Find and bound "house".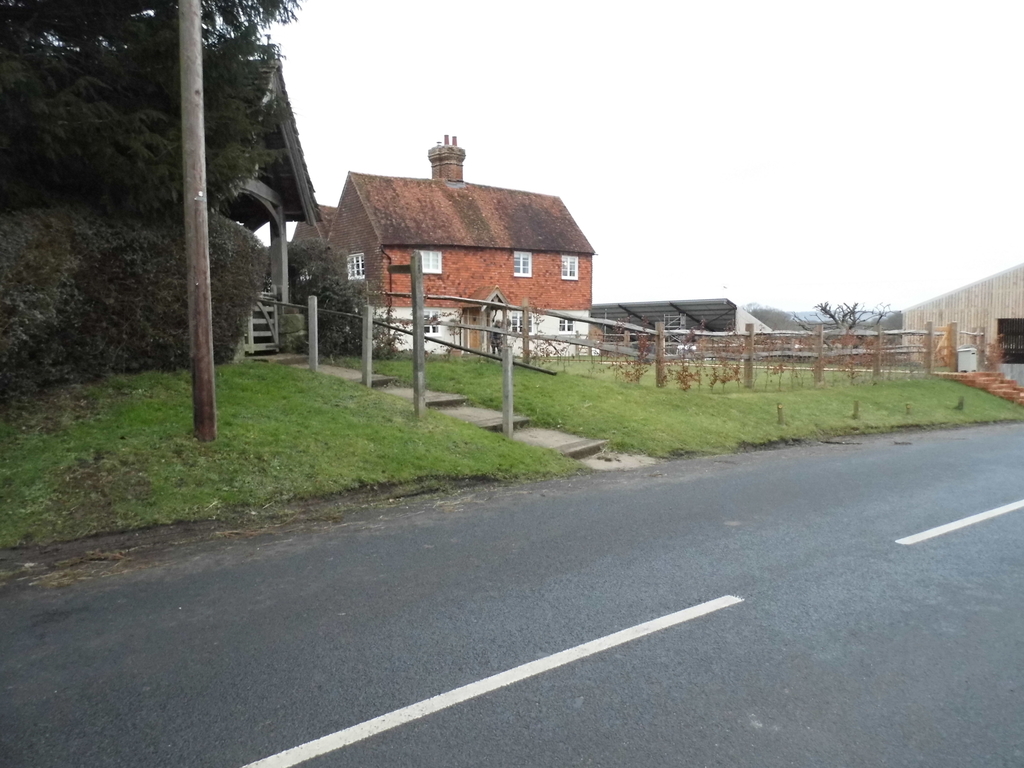
Bound: rect(296, 127, 605, 355).
